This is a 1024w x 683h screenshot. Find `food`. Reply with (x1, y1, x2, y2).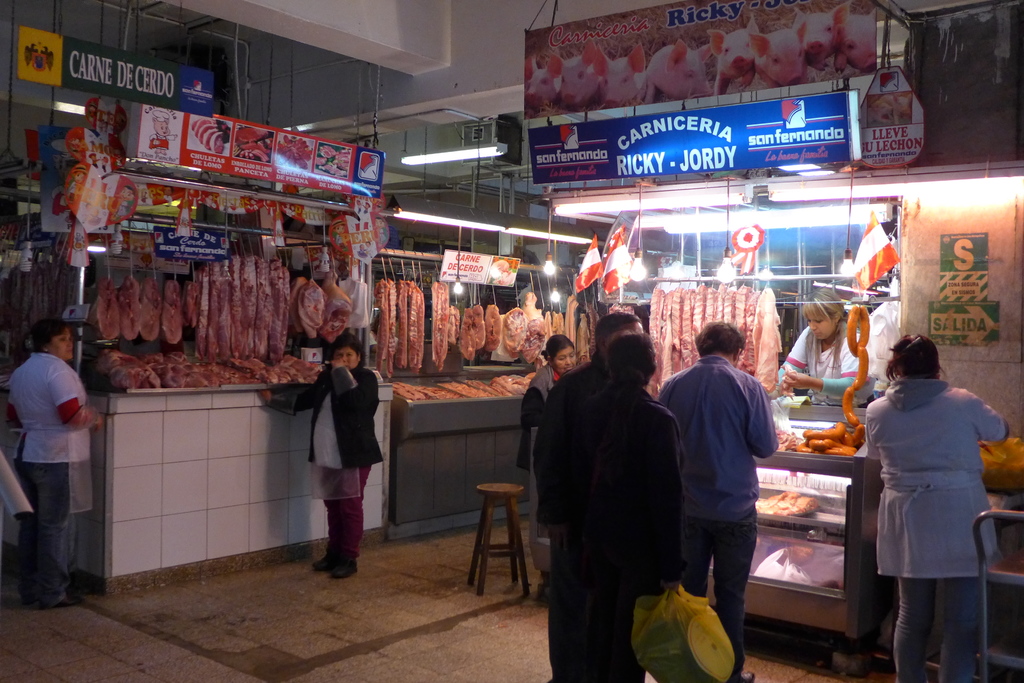
(841, 382, 860, 428).
